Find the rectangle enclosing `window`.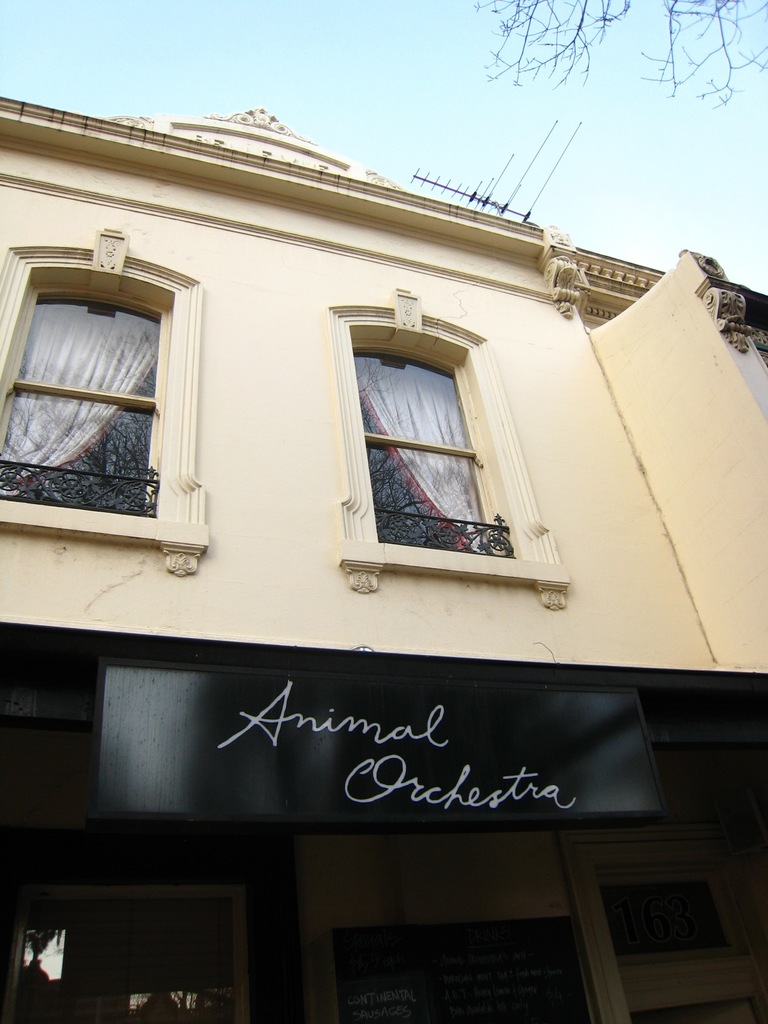
<bbox>349, 339, 525, 568</bbox>.
